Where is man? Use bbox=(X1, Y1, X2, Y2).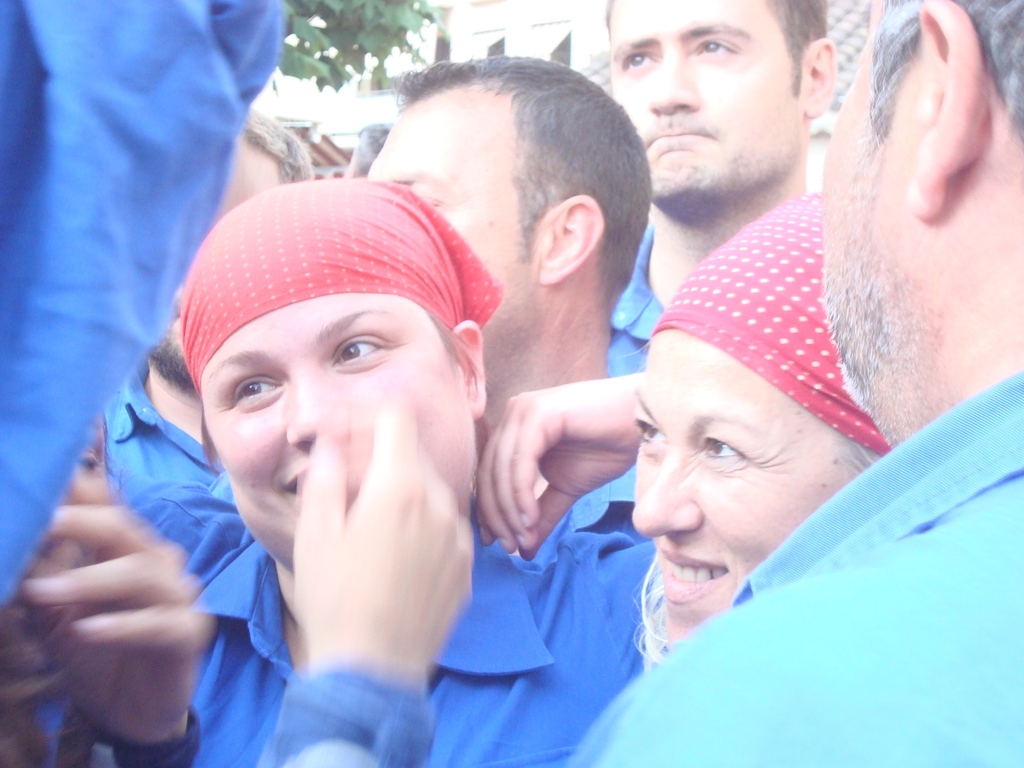
bbox=(598, 0, 835, 379).
